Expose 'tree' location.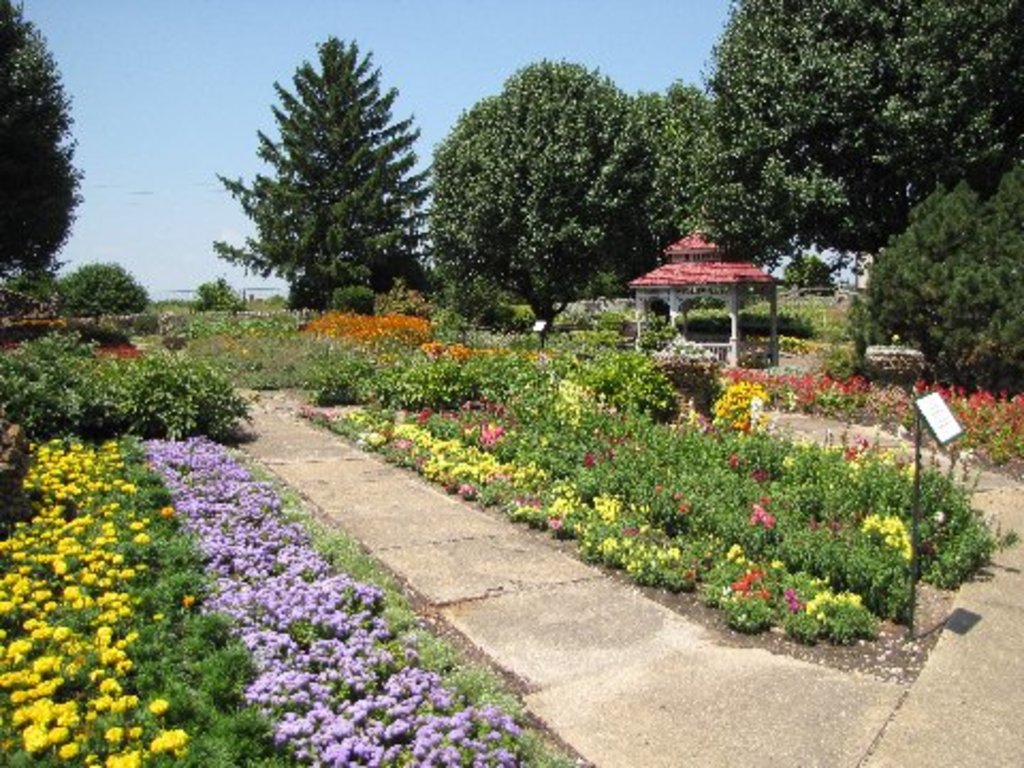
Exposed at region(706, 173, 791, 269).
